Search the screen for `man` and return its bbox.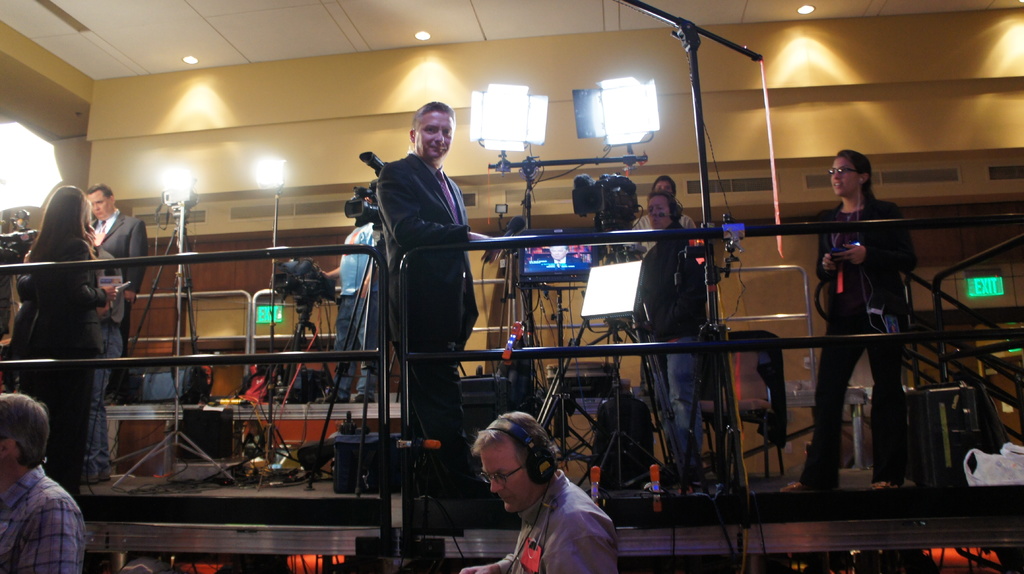
Found: Rect(376, 99, 489, 498).
